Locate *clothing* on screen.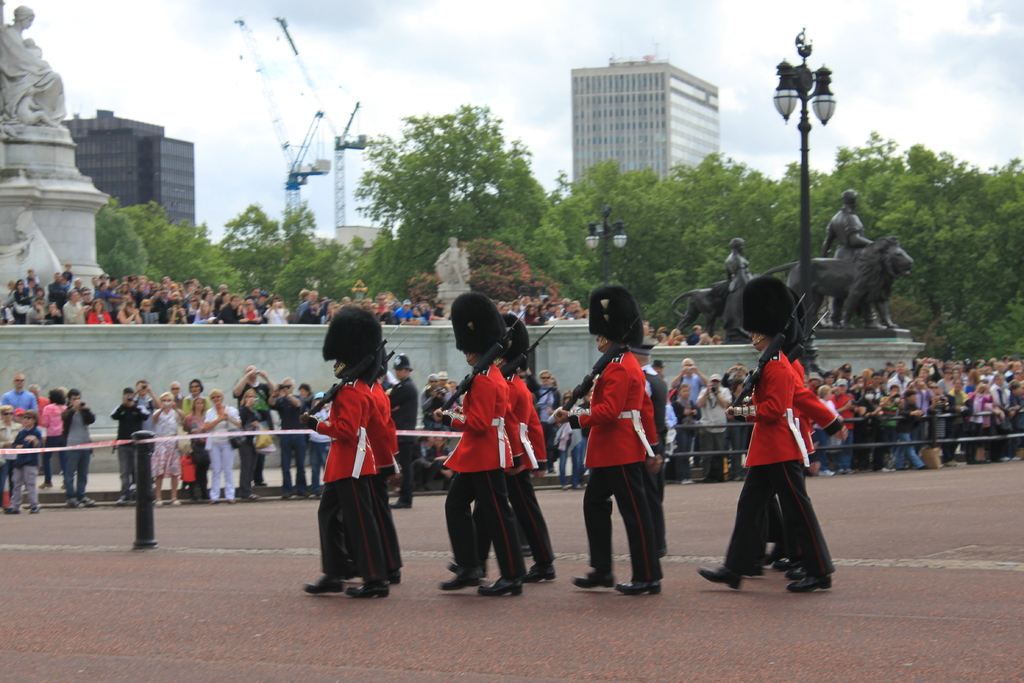
On screen at select_region(309, 370, 402, 584).
